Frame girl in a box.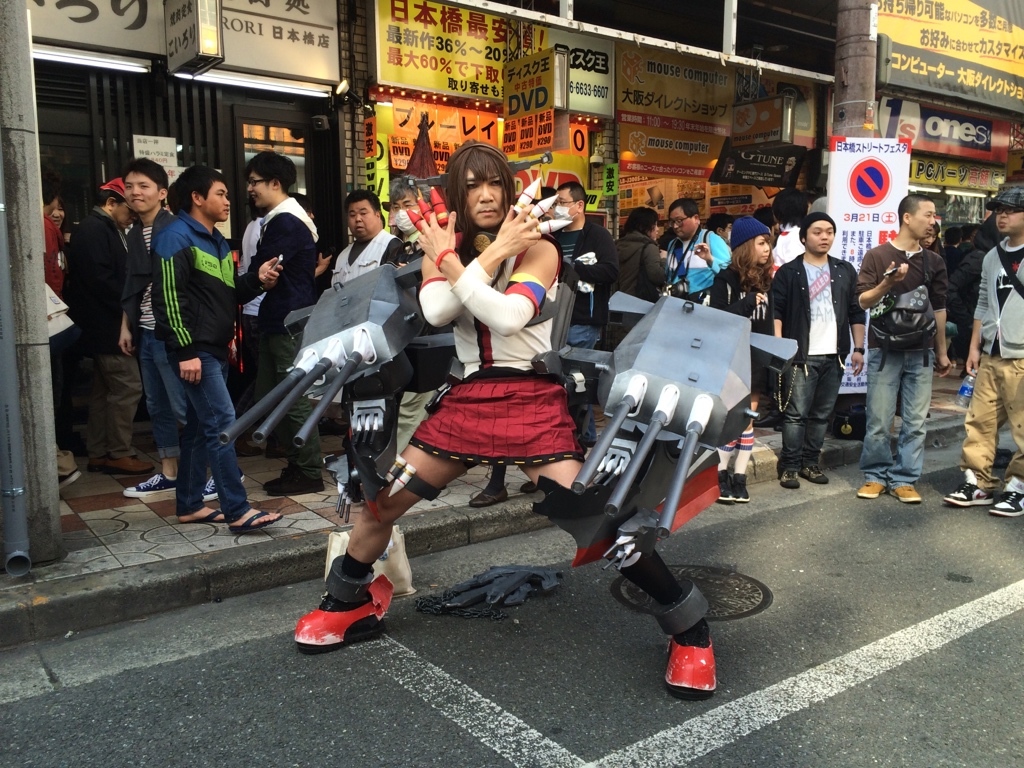
pyautogui.locateOnScreen(715, 217, 778, 490).
